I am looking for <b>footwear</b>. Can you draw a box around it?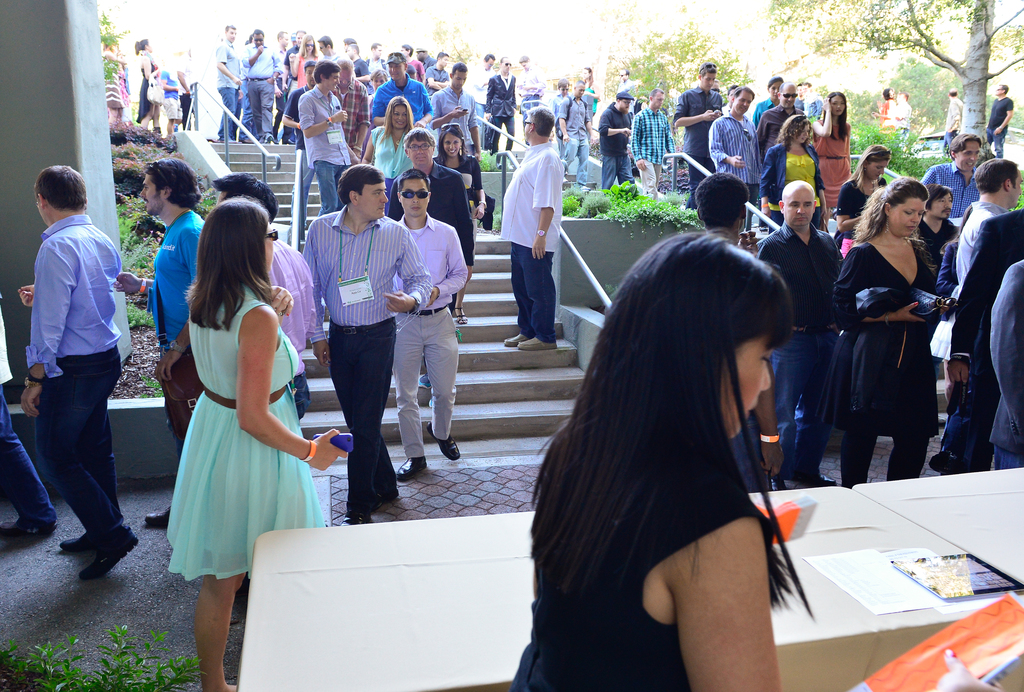
Sure, the bounding box is (left=45, top=520, right=114, bottom=584).
